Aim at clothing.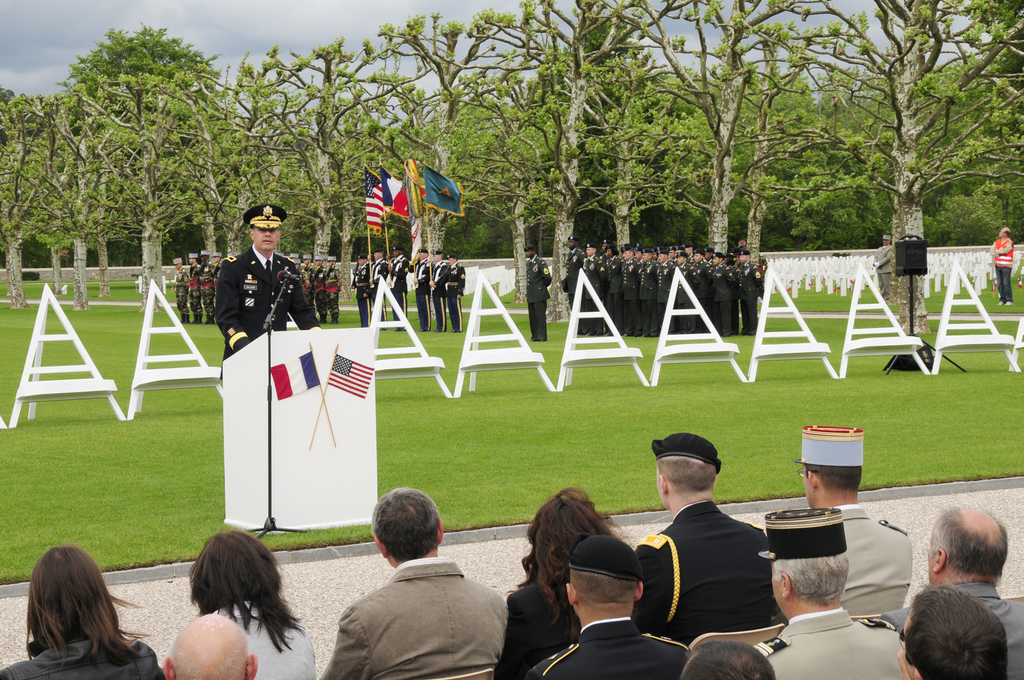
Aimed at bbox(301, 261, 316, 309).
